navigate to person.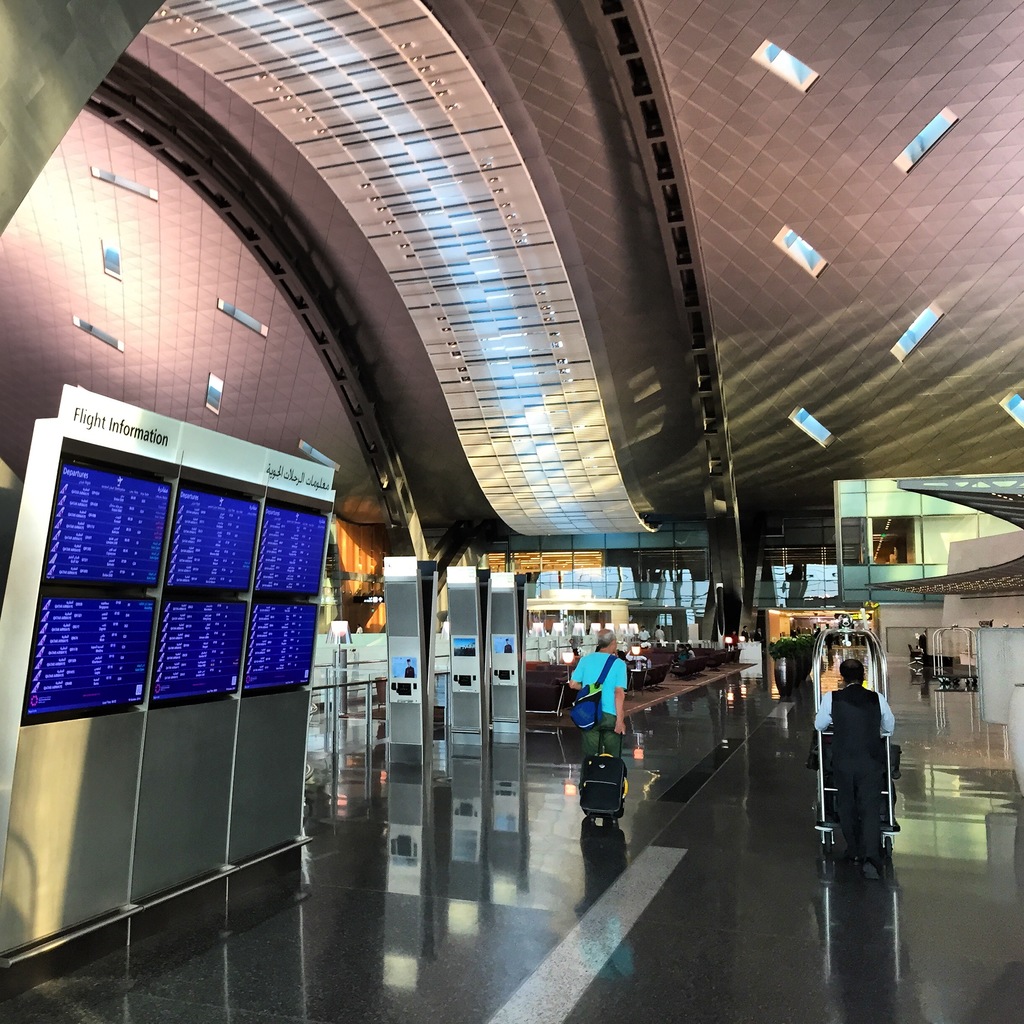
Navigation target: 582, 630, 660, 862.
